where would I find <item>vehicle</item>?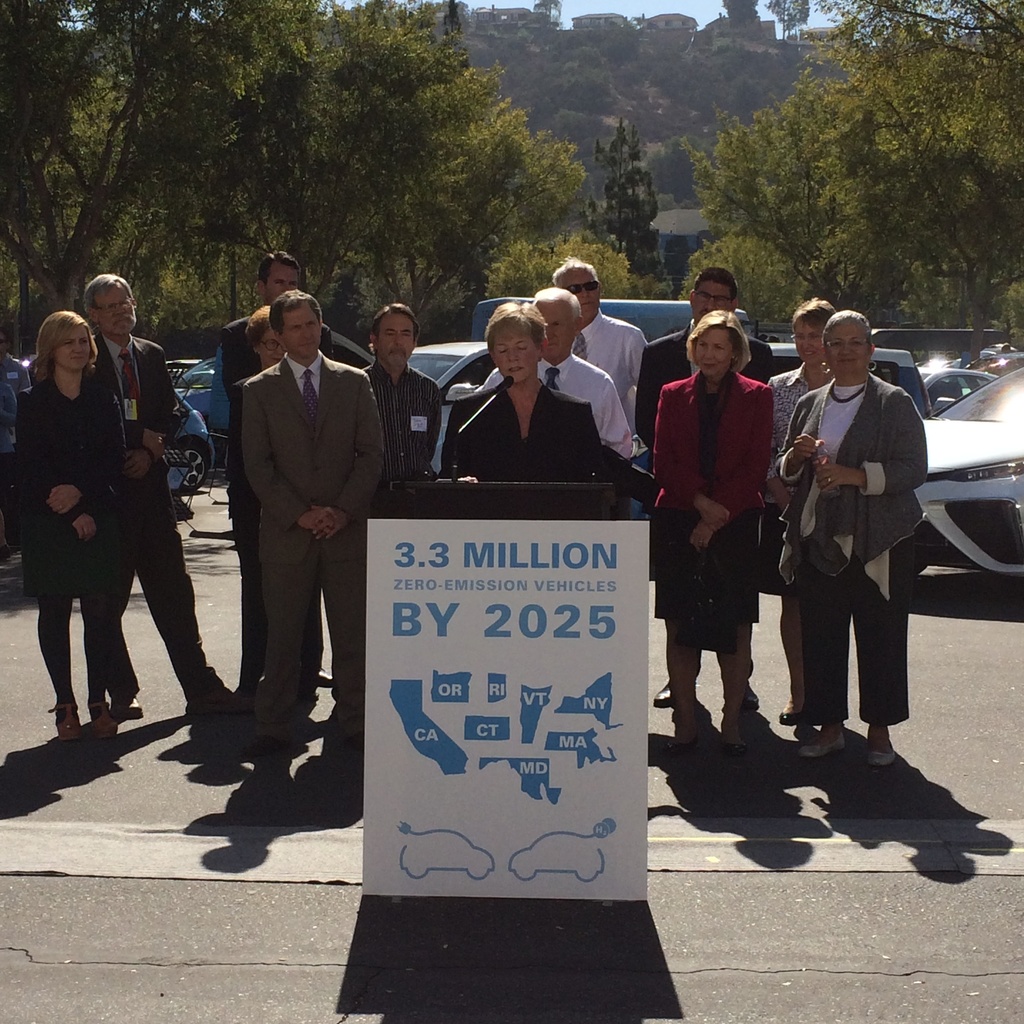
At (left=915, top=364, right=996, bottom=416).
